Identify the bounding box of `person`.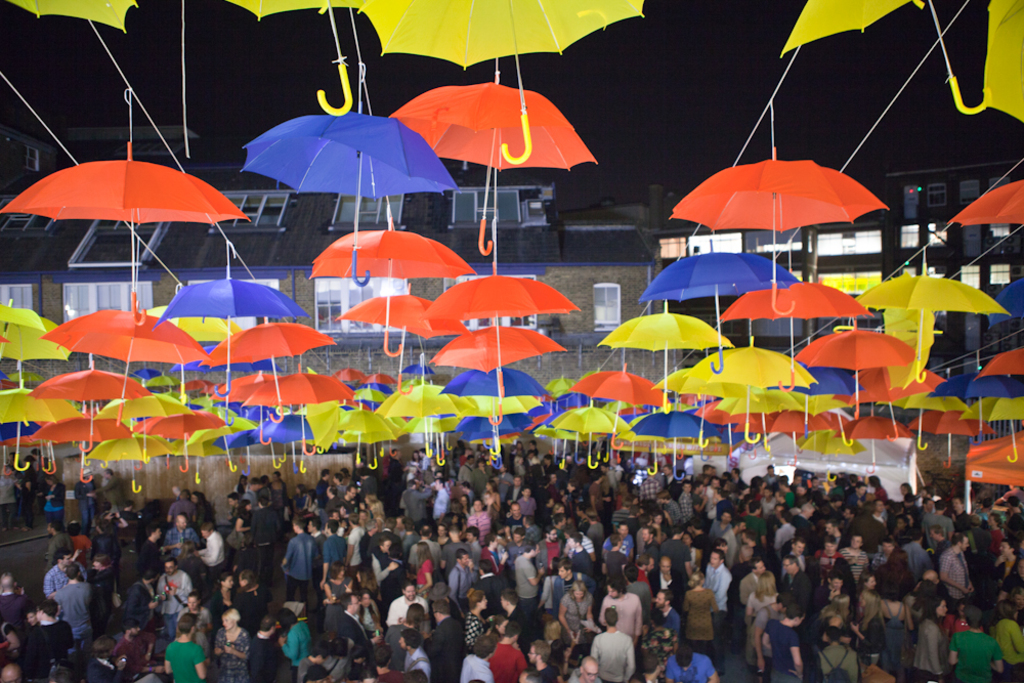
pyautogui.locateOnScreen(773, 510, 799, 559).
